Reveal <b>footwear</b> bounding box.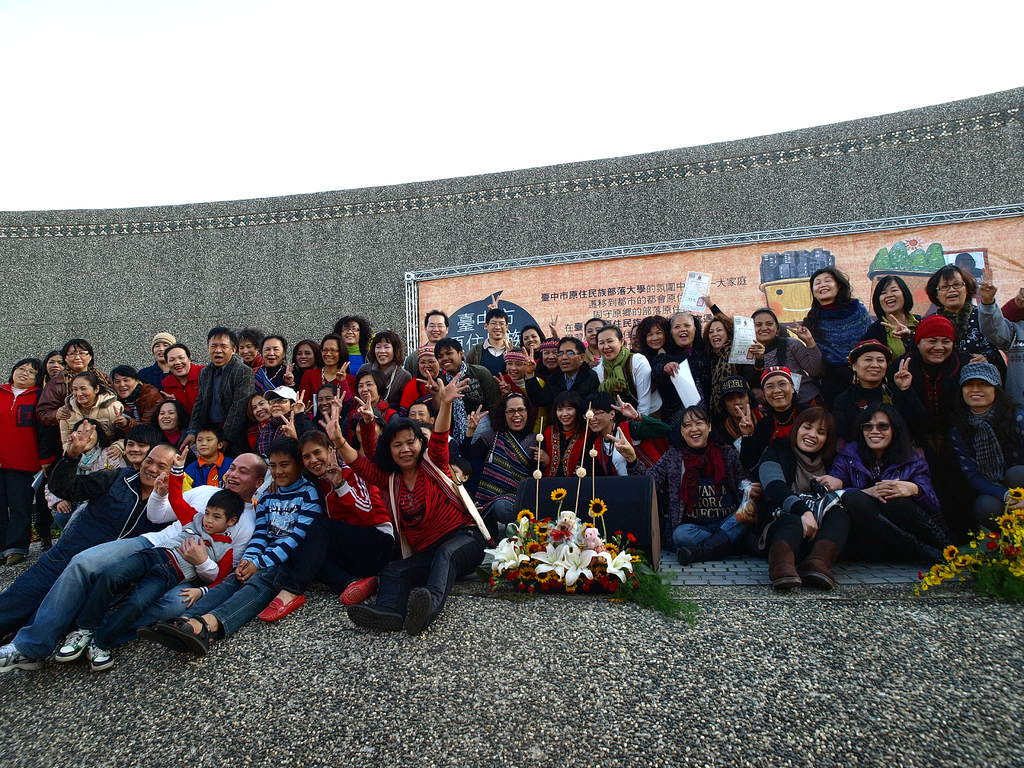
Revealed: select_region(0, 637, 41, 675).
